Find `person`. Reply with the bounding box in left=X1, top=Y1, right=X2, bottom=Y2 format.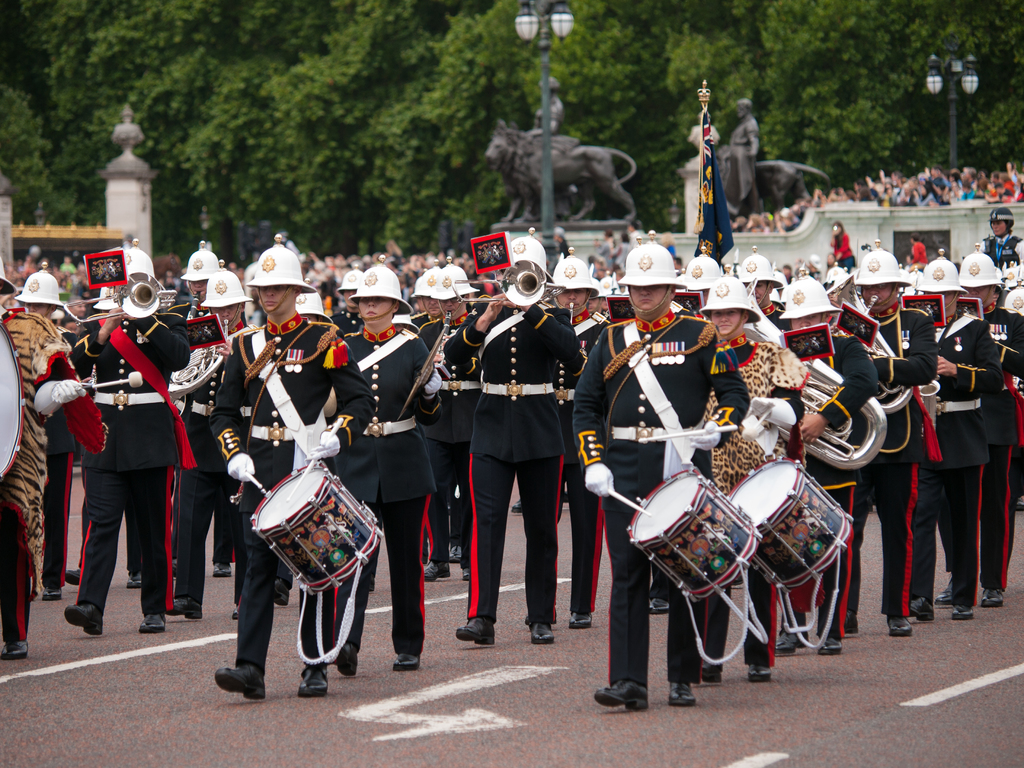
left=735, top=243, right=792, bottom=338.
